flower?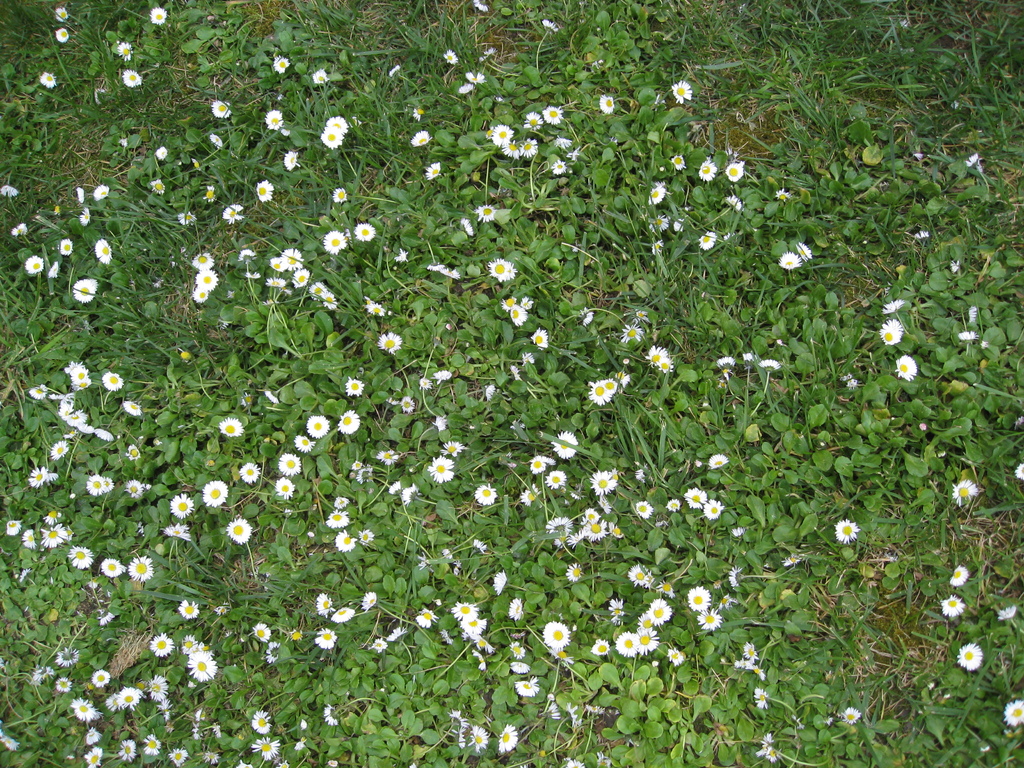
<bbox>508, 660, 536, 675</bbox>
